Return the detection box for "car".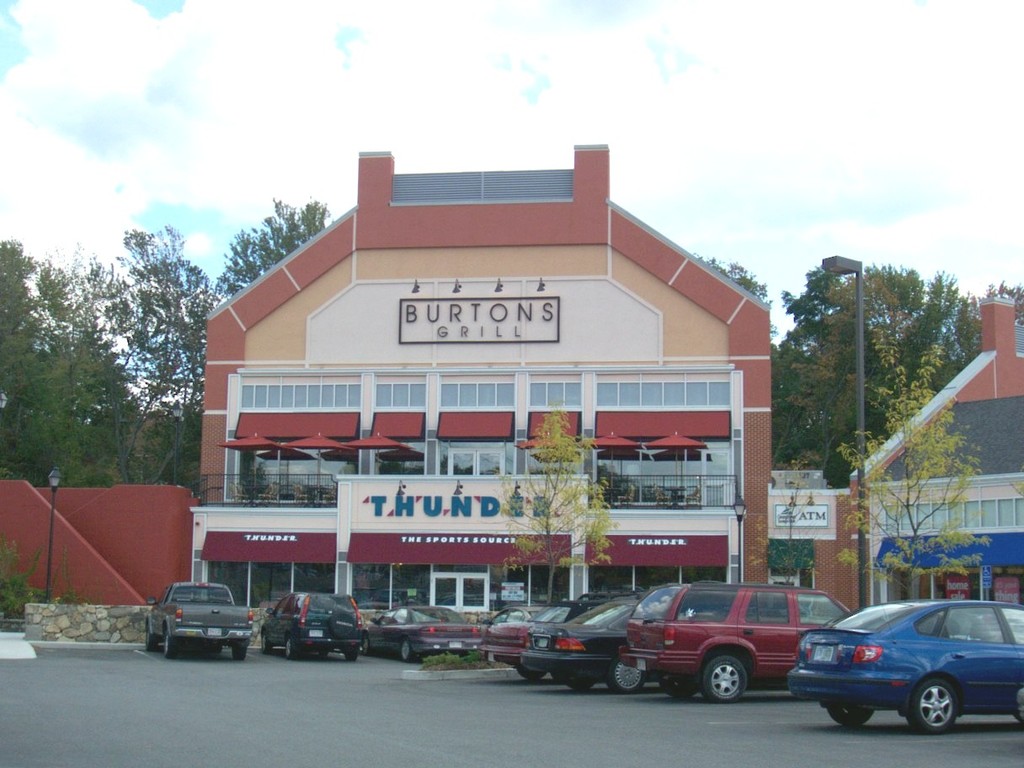
locate(520, 598, 666, 692).
